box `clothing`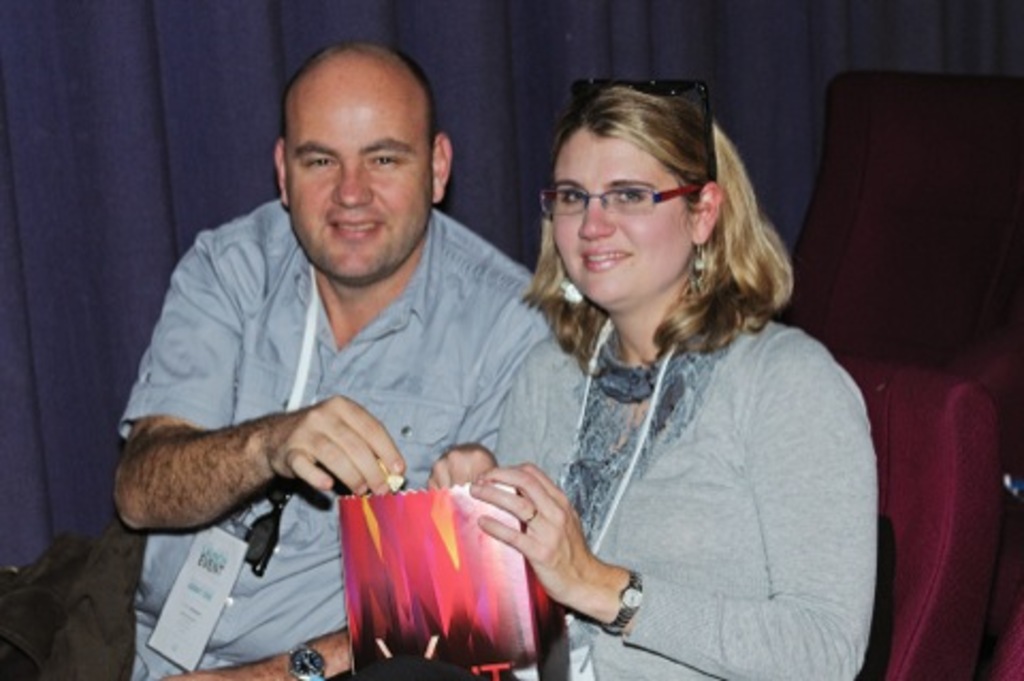
[113, 194, 557, 679]
